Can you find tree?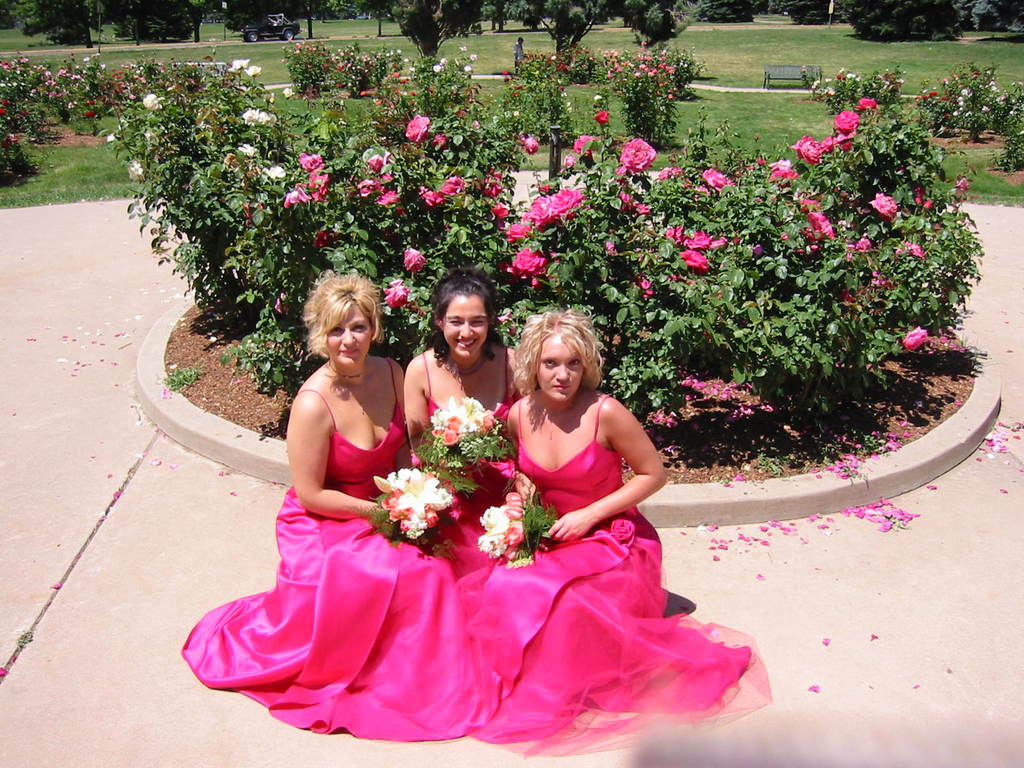
Yes, bounding box: 0,0,38,33.
